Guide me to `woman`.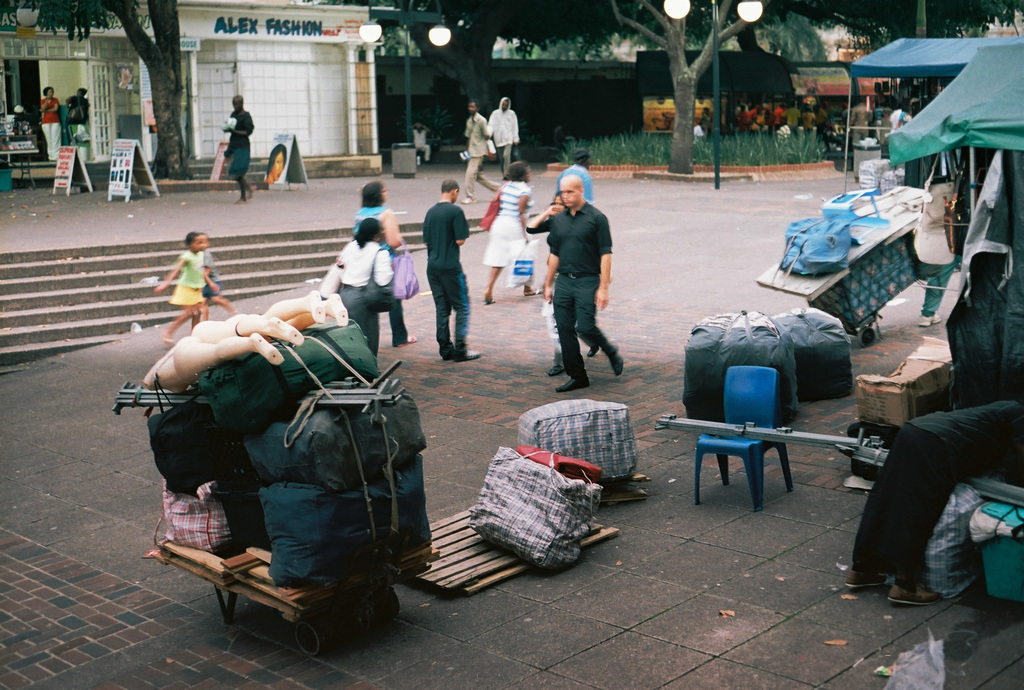
Guidance: [left=351, top=183, right=433, bottom=350].
